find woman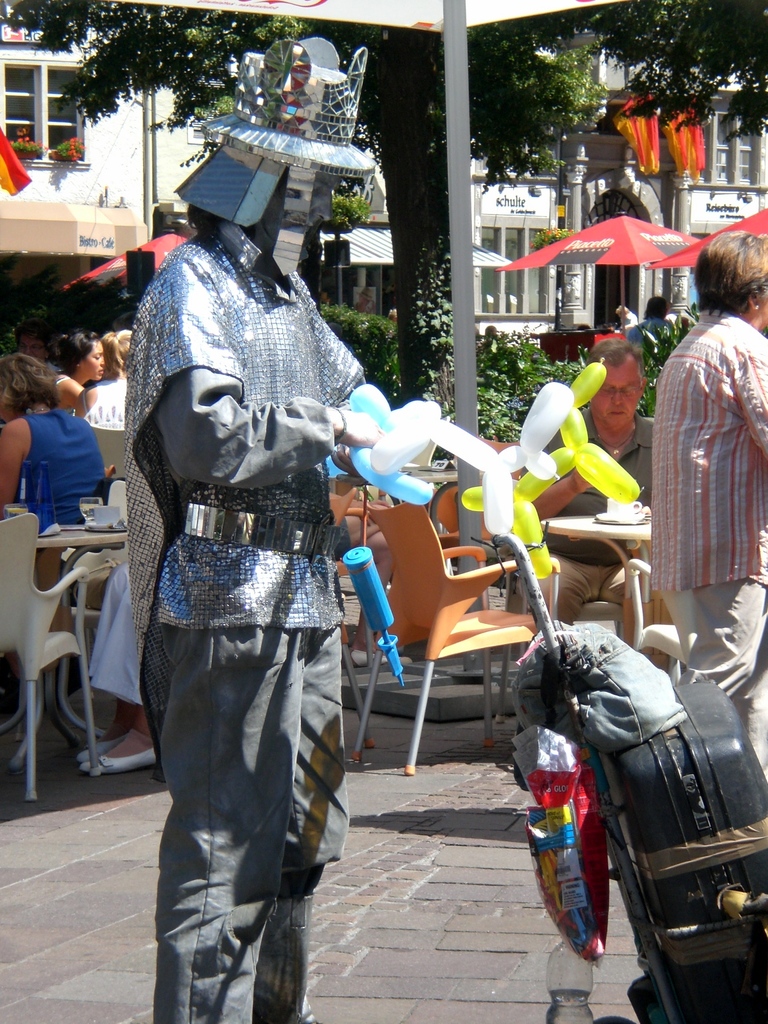
644 226 767 781
